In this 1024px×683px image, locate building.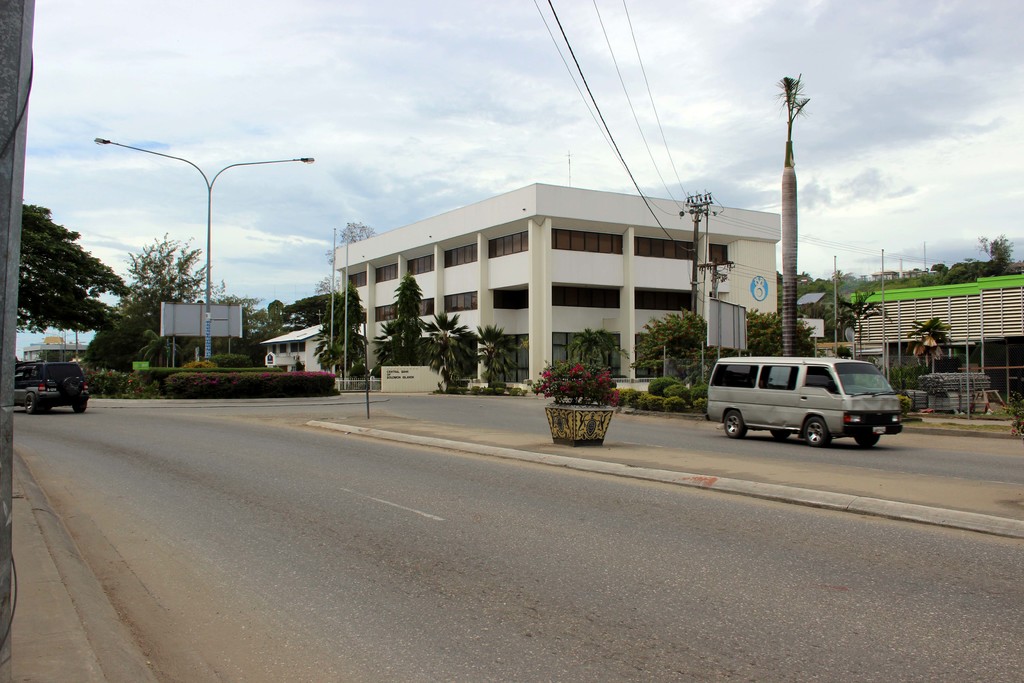
Bounding box: rect(333, 181, 783, 395).
